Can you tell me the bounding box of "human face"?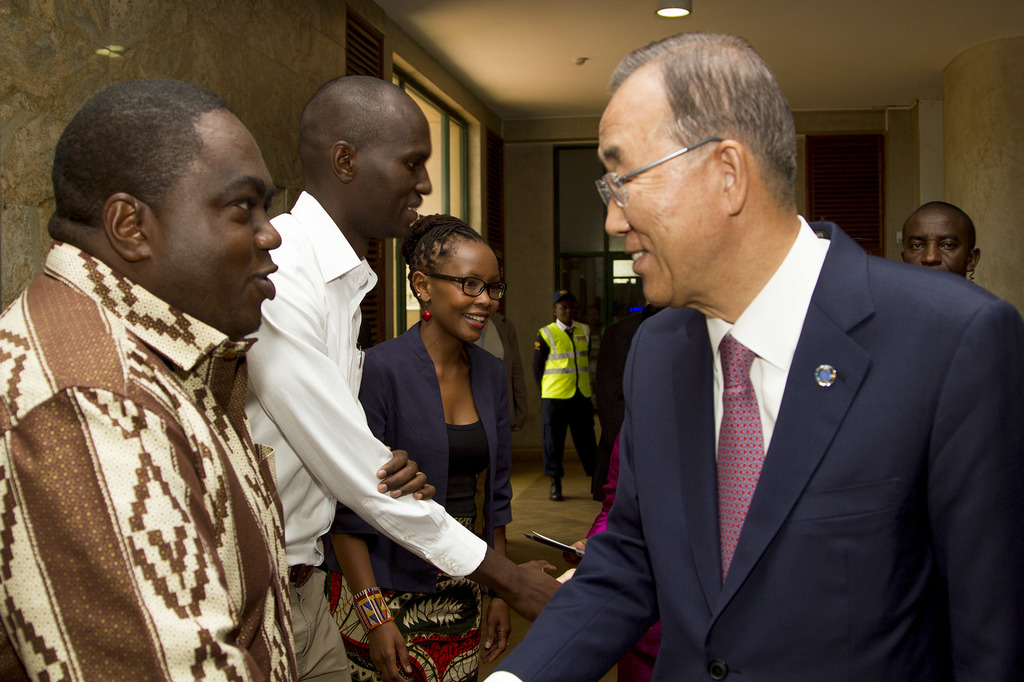
<box>600,107,724,308</box>.
